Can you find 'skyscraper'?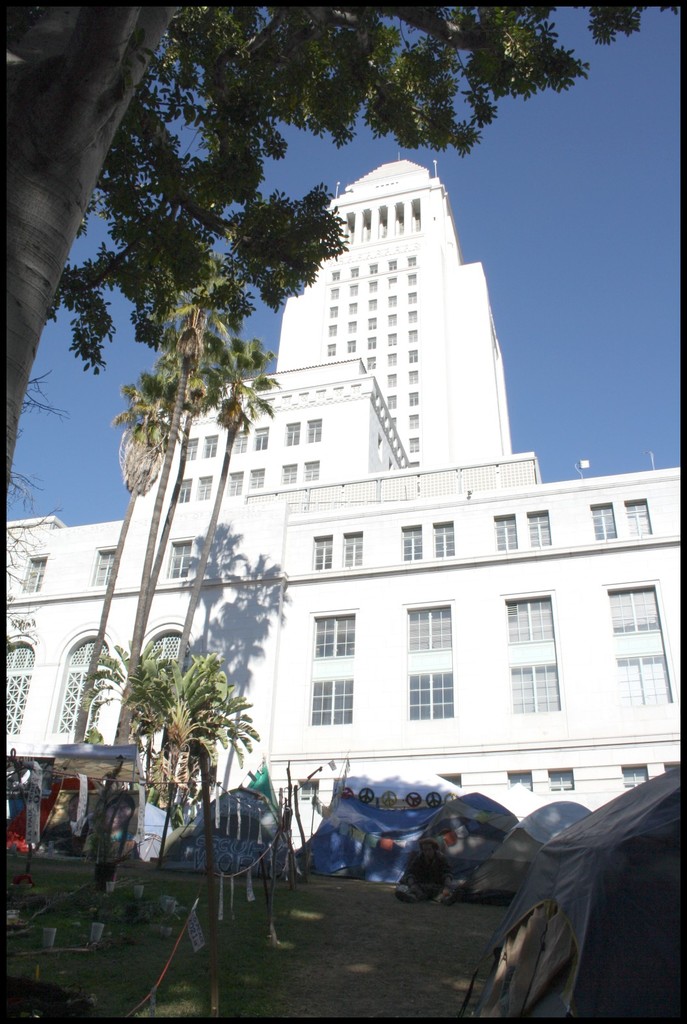
Yes, bounding box: x1=4, y1=155, x2=680, y2=880.
